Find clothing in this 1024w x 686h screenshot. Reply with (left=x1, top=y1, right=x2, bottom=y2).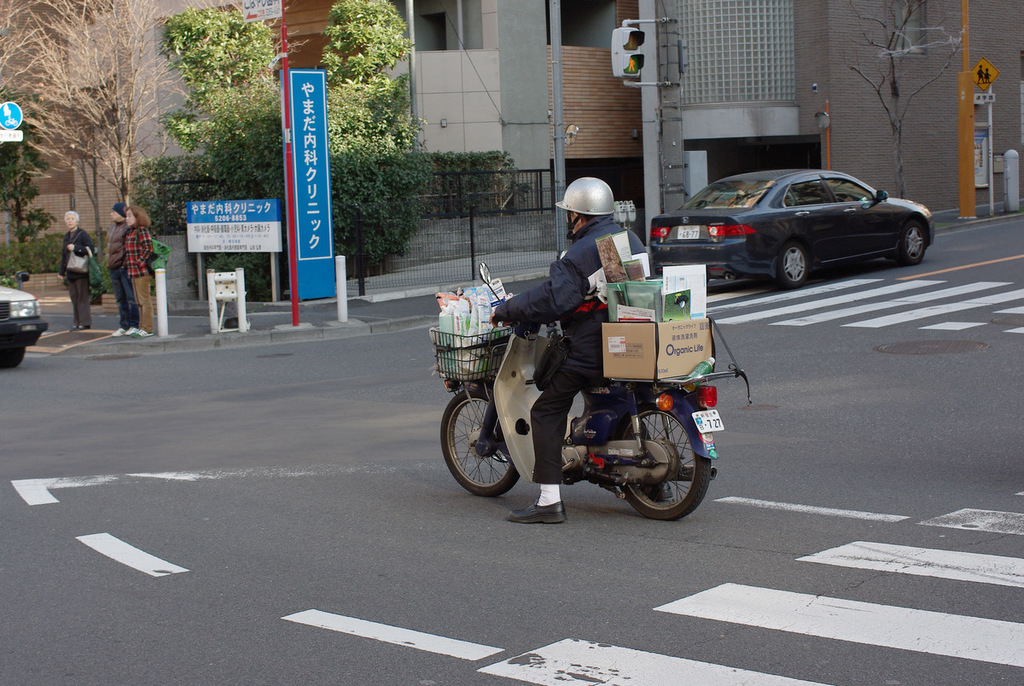
(left=123, top=229, right=154, bottom=330).
